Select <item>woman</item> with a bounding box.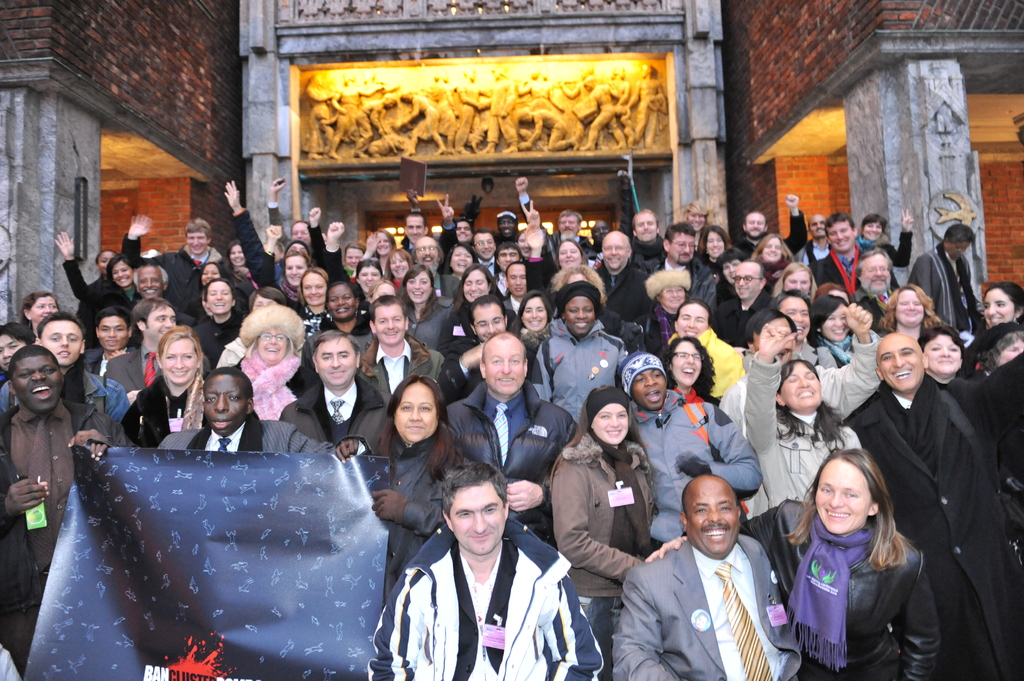
bbox=[325, 374, 465, 591].
